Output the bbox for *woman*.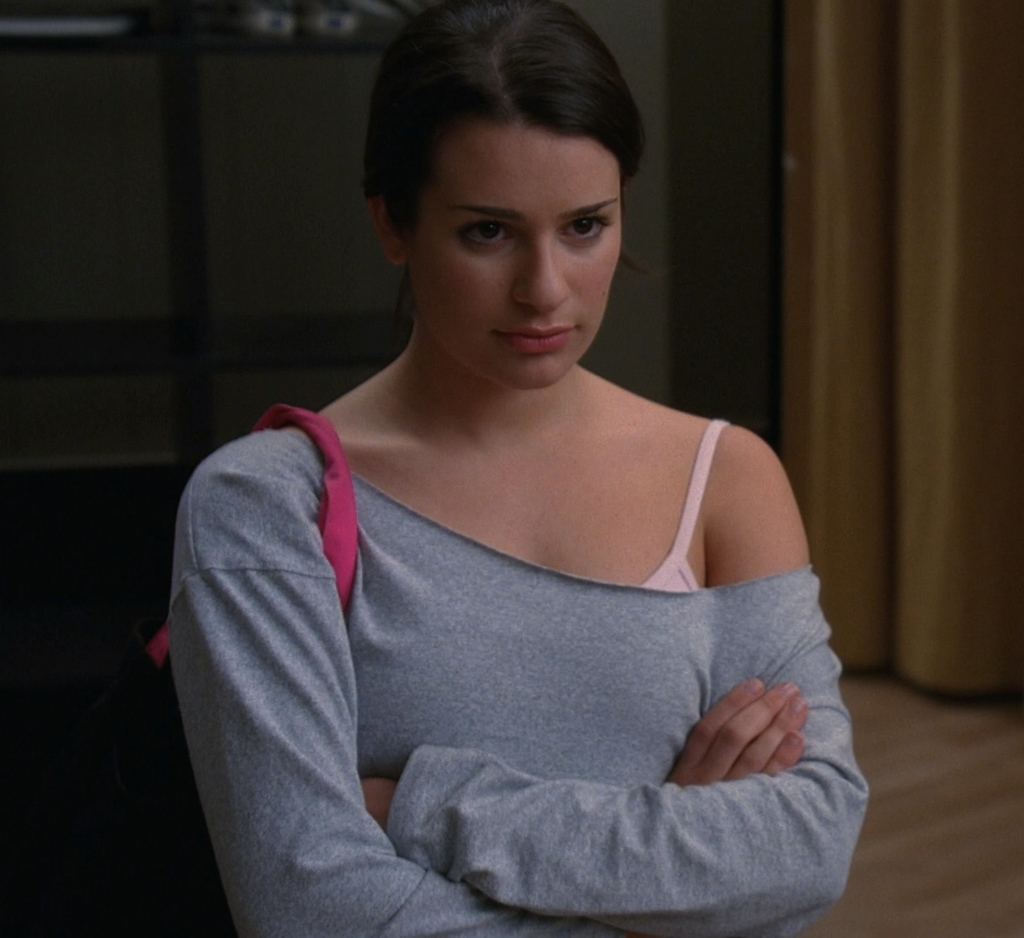
<box>138,58,888,932</box>.
